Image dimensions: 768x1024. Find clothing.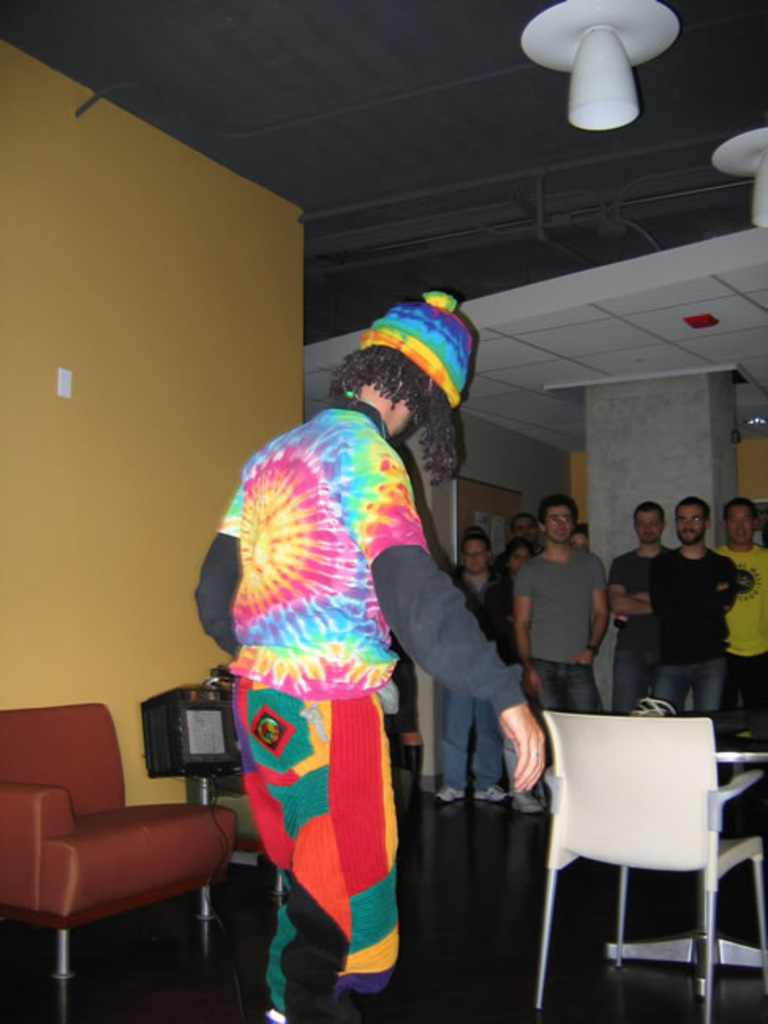
x1=536, y1=545, x2=600, y2=675.
